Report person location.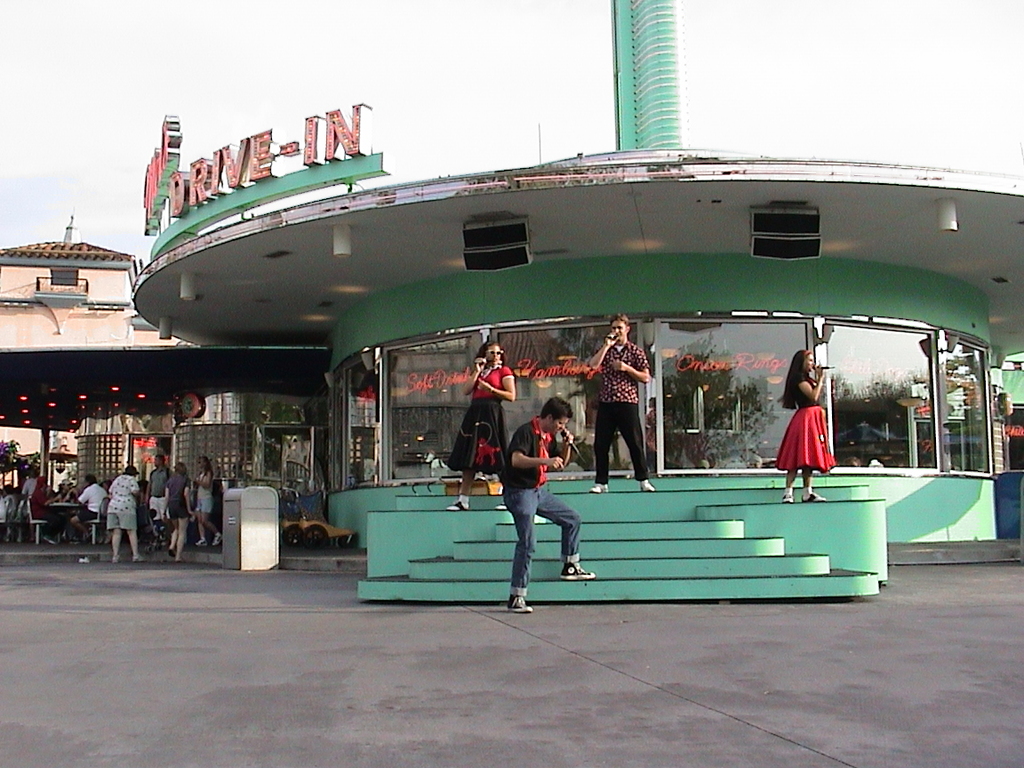
Report: locate(496, 396, 597, 611).
